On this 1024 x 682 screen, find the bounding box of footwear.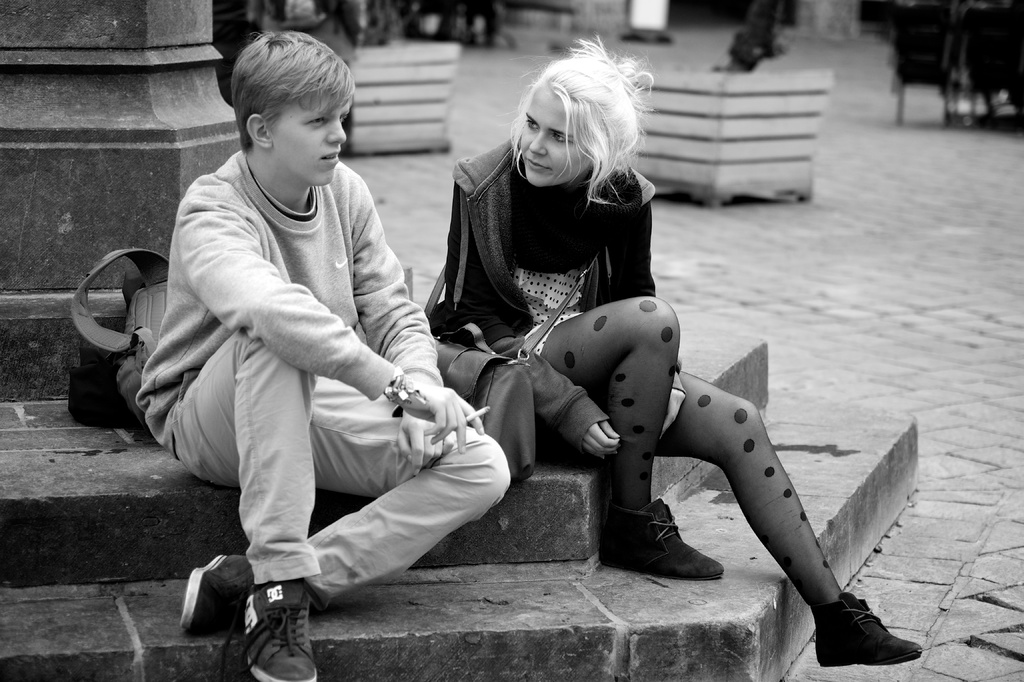
Bounding box: rect(241, 574, 323, 681).
